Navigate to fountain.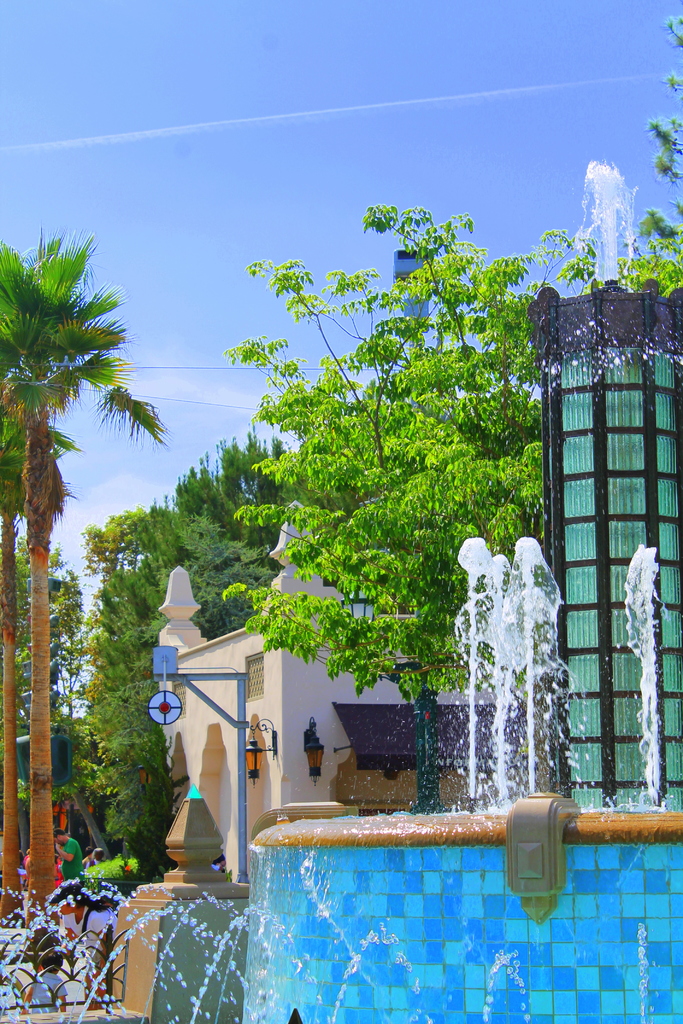
Navigation target: l=559, t=157, r=647, b=305.
